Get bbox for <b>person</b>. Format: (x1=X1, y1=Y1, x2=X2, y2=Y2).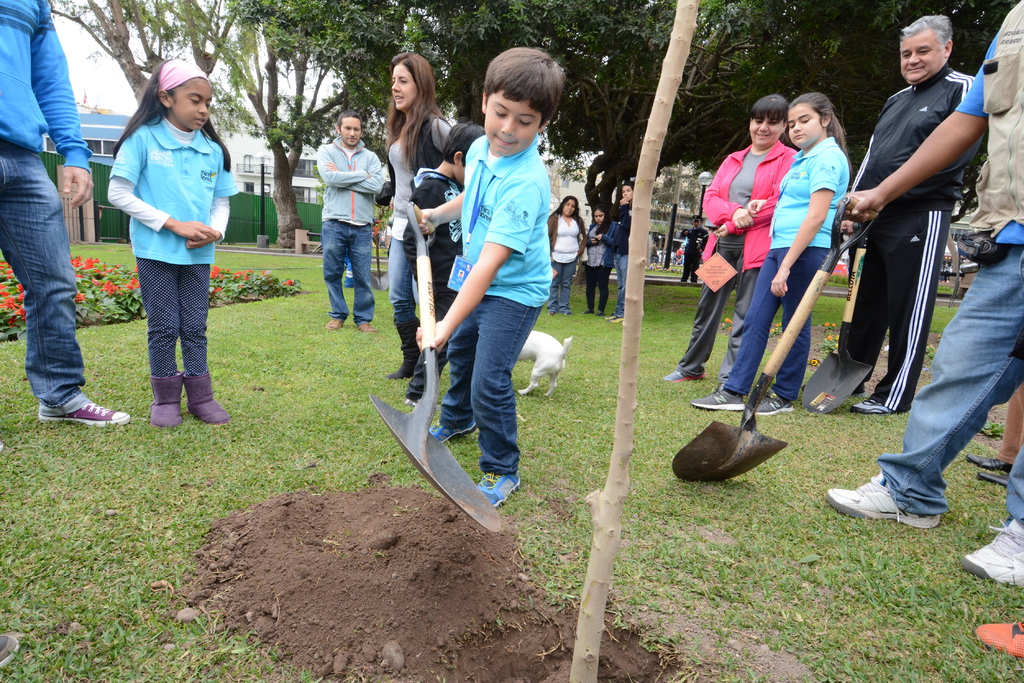
(x1=662, y1=95, x2=796, y2=383).
